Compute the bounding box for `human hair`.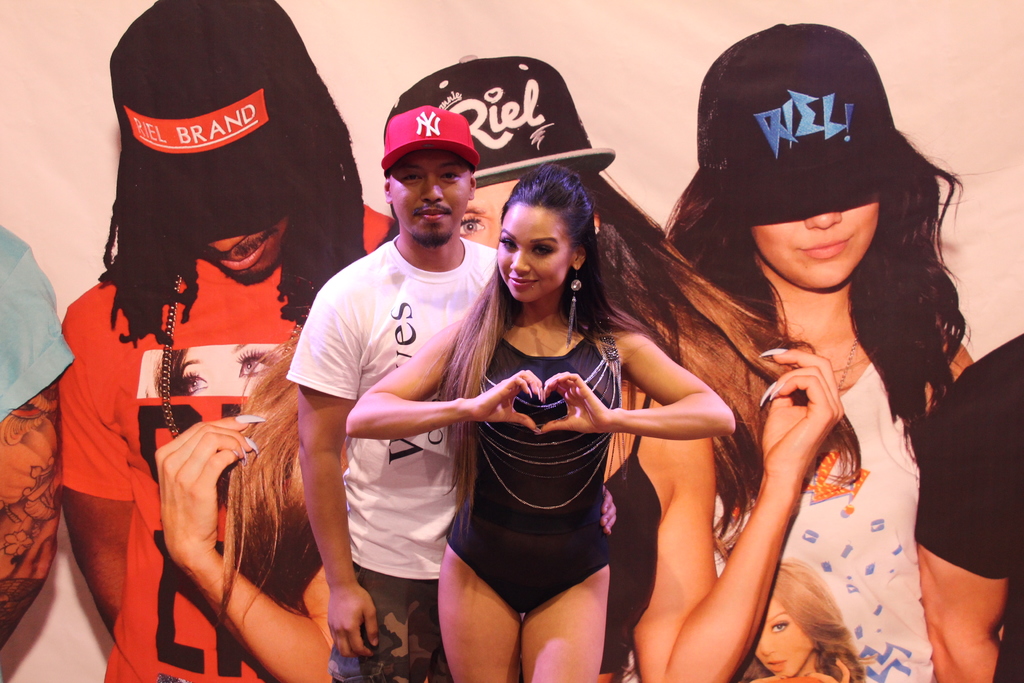
(left=214, top=169, right=819, bottom=674).
